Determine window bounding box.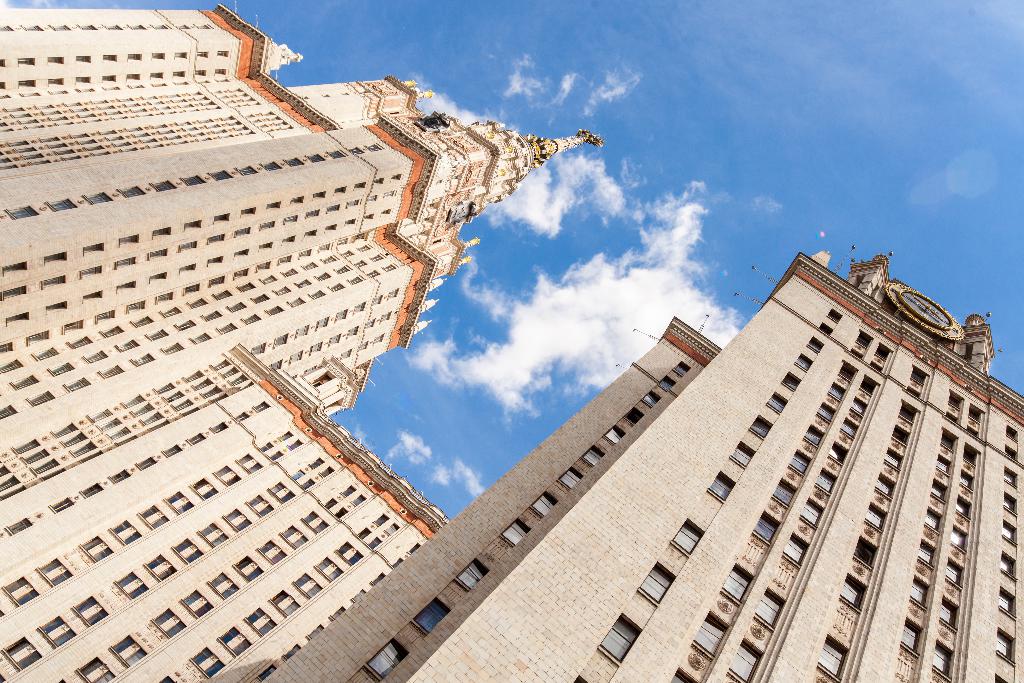
Determined: locate(895, 388, 986, 679).
